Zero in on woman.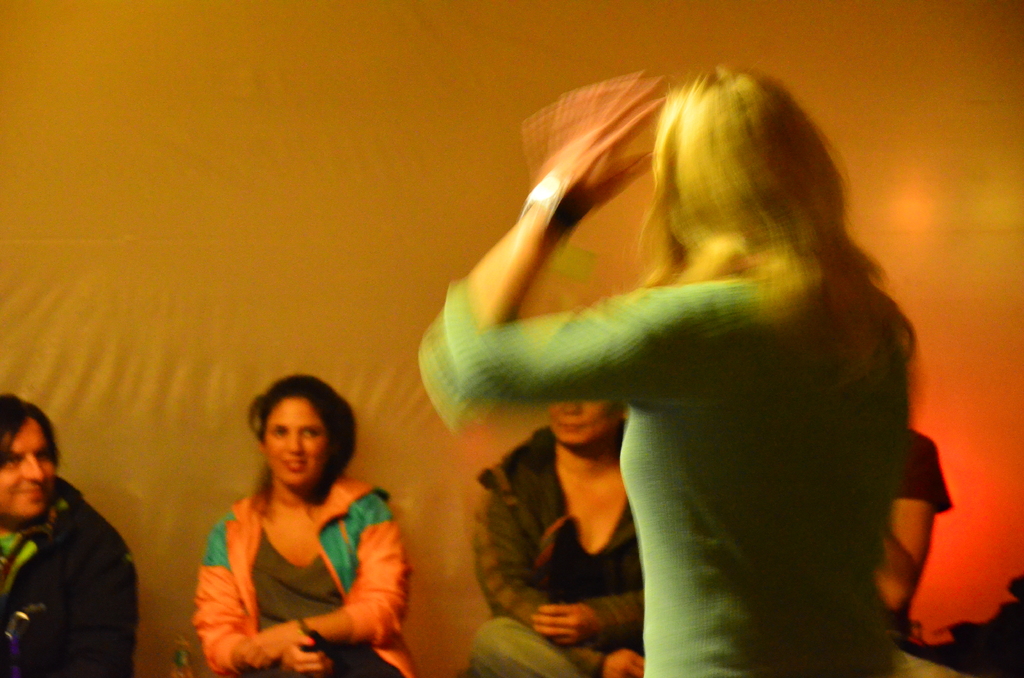
Zeroed in: BBox(186, 361, 393, 663).
